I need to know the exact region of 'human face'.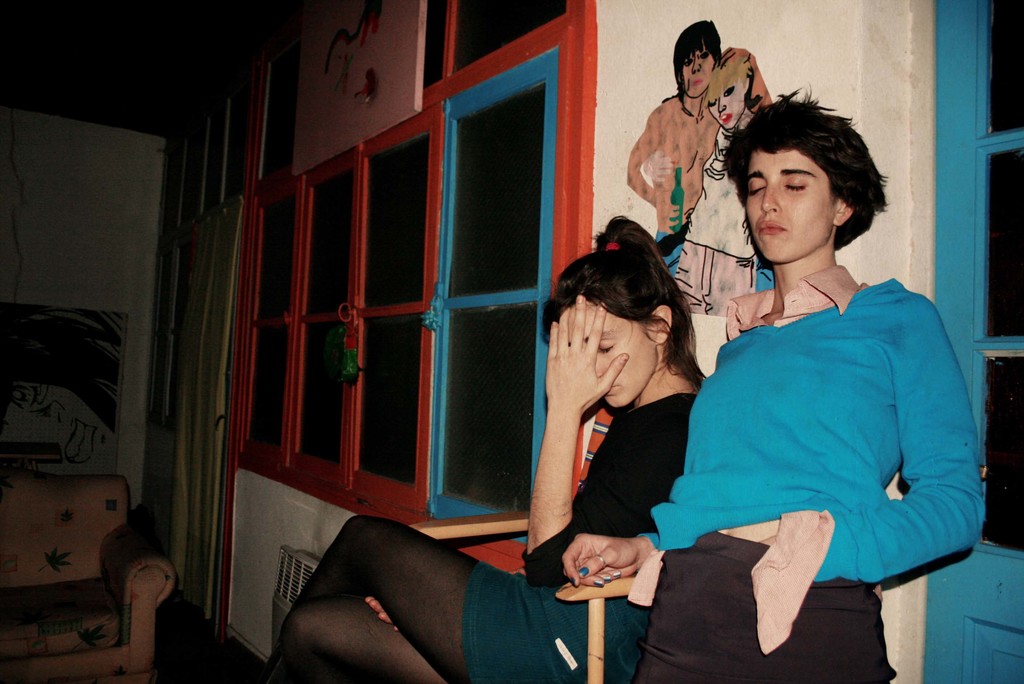
Region: x1=746, y1=152, x2=835, y2=261.
